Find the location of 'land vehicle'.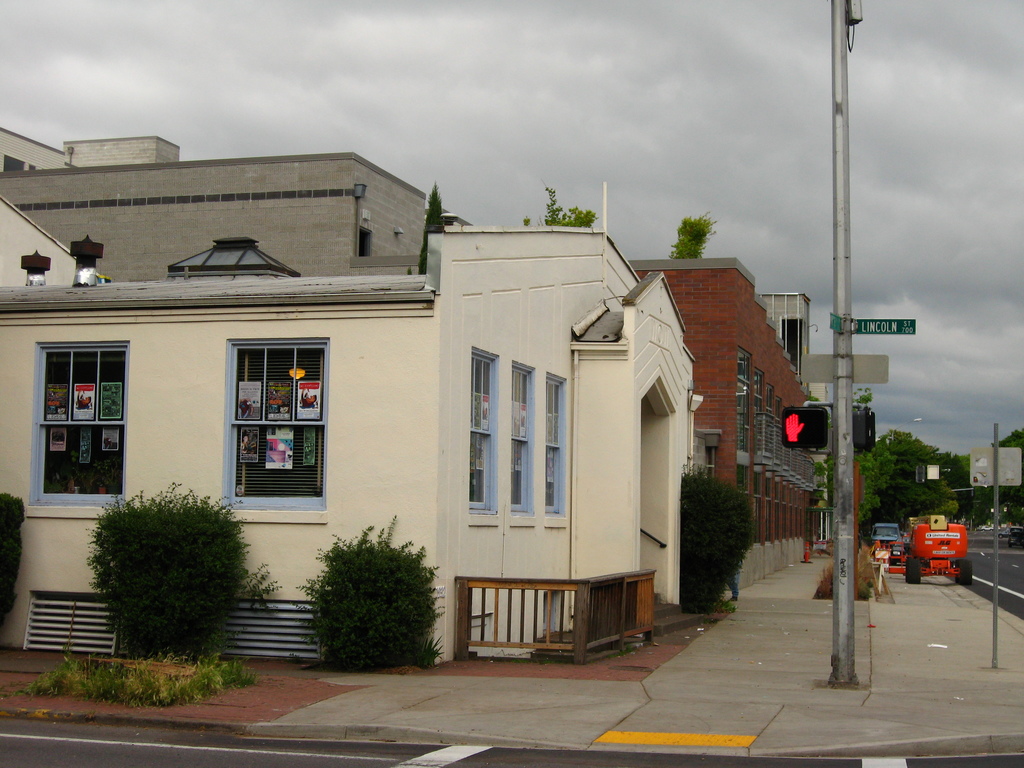
Location: x1=998 y1=529 x2=1006 y2=539.
